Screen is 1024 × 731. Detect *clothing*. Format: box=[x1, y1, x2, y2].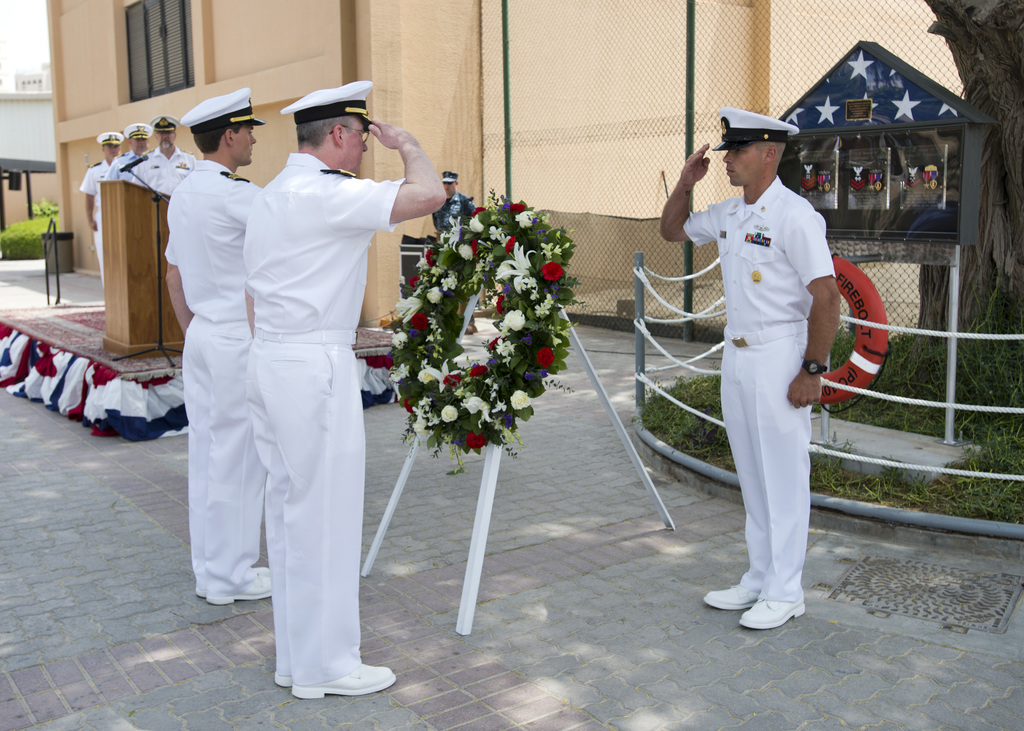
box=[431, 189, 481, 327].
